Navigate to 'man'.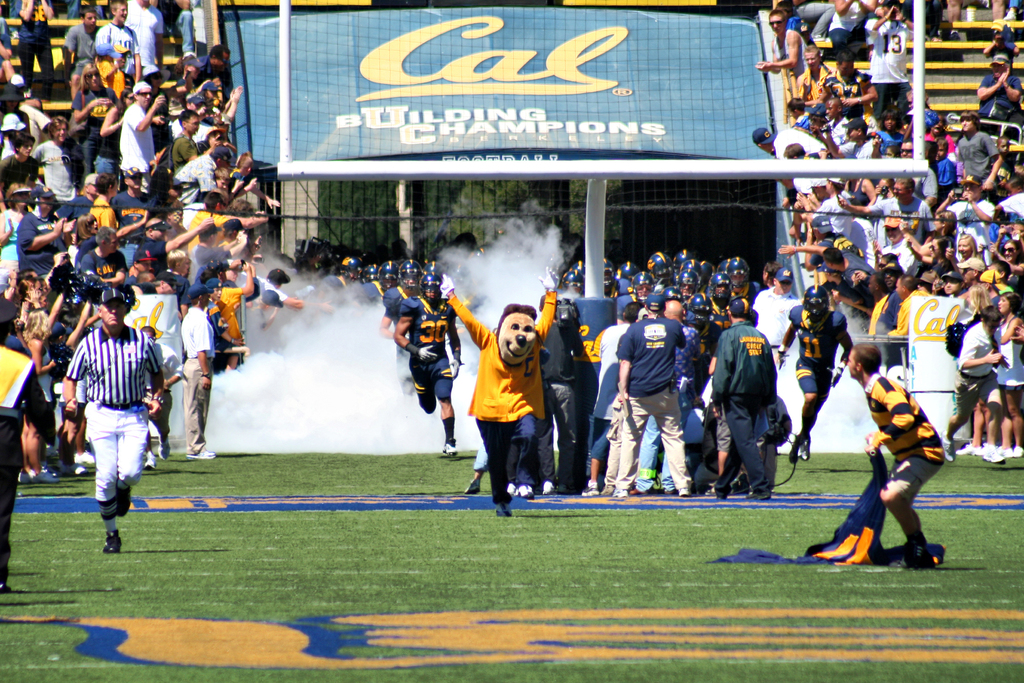
Navigation target: box=[355, 261, 381, 286].
